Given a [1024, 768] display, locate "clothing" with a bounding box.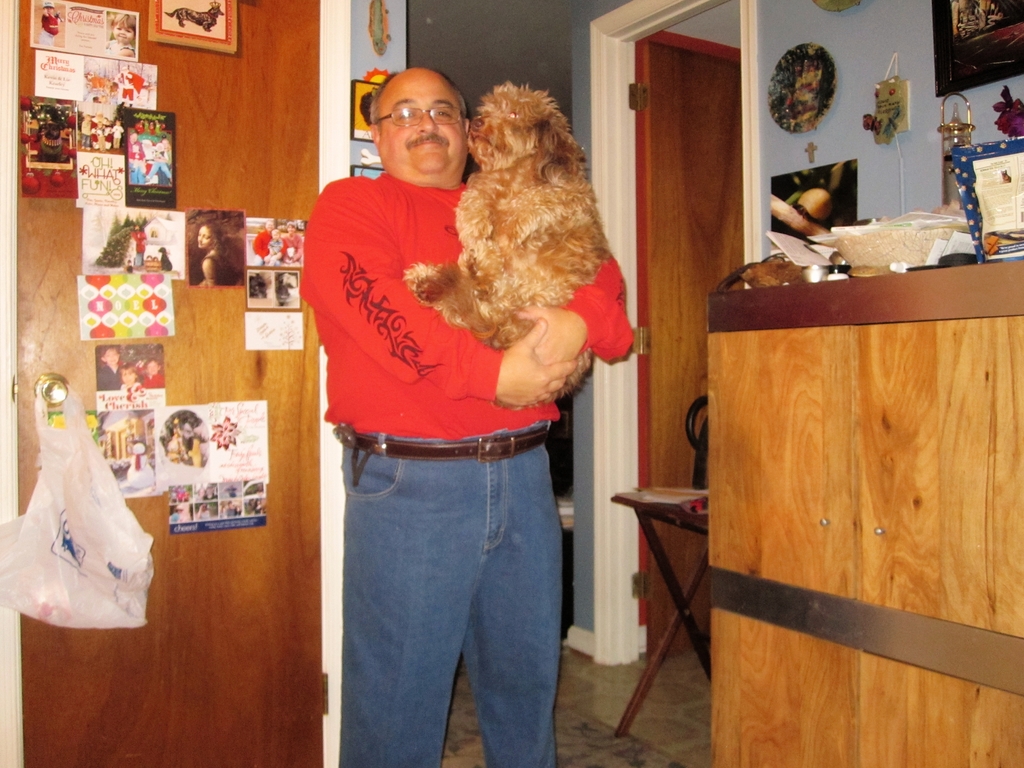
Located: (left=131, top=232, right=148, bottom=265).
